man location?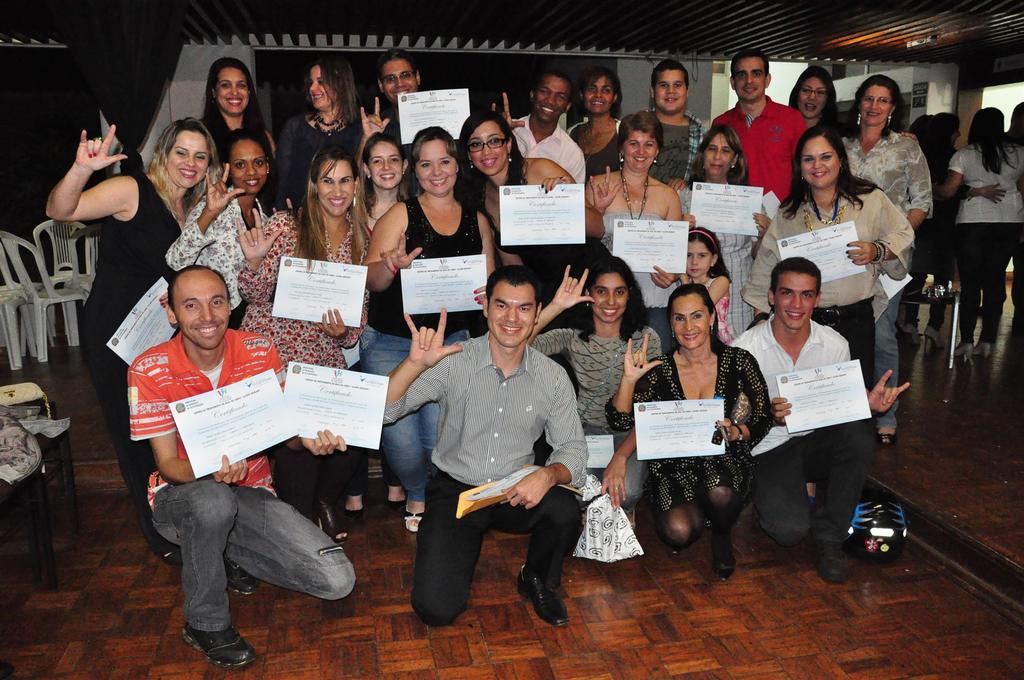
Rect(126, 263, 360, 679)
